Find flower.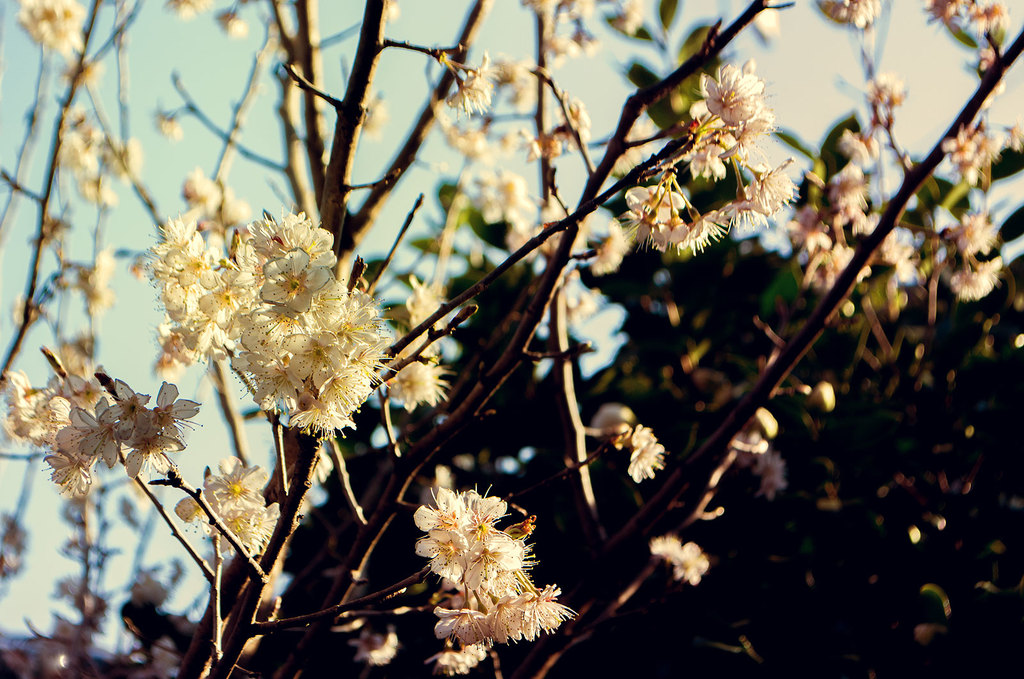
84 284 113 313.
